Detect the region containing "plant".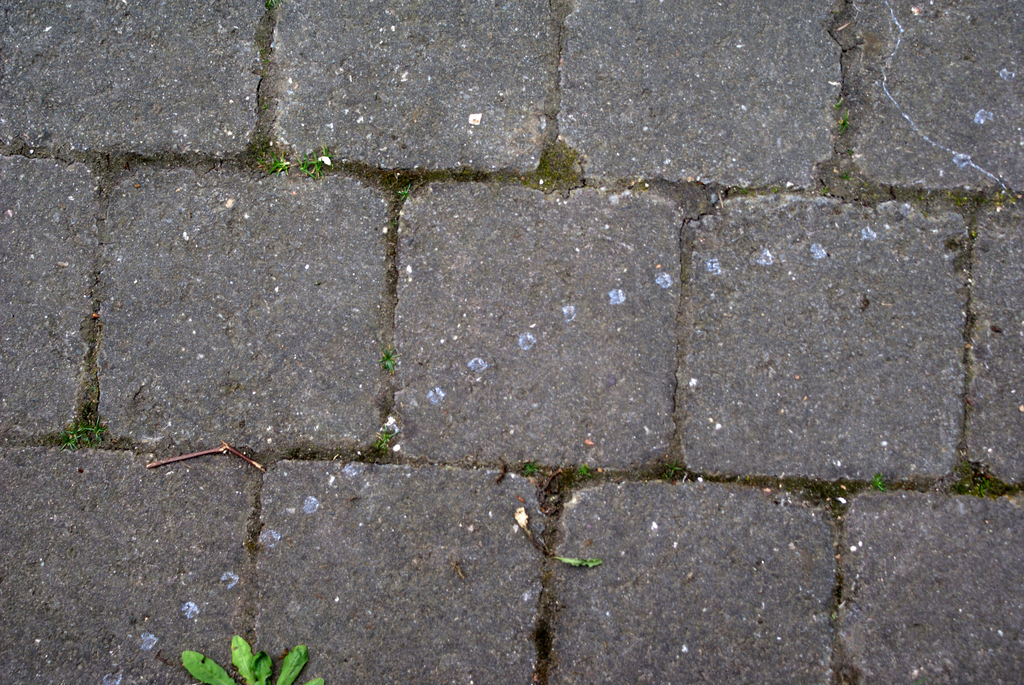
bbox=(56, 409, 115, 452).
